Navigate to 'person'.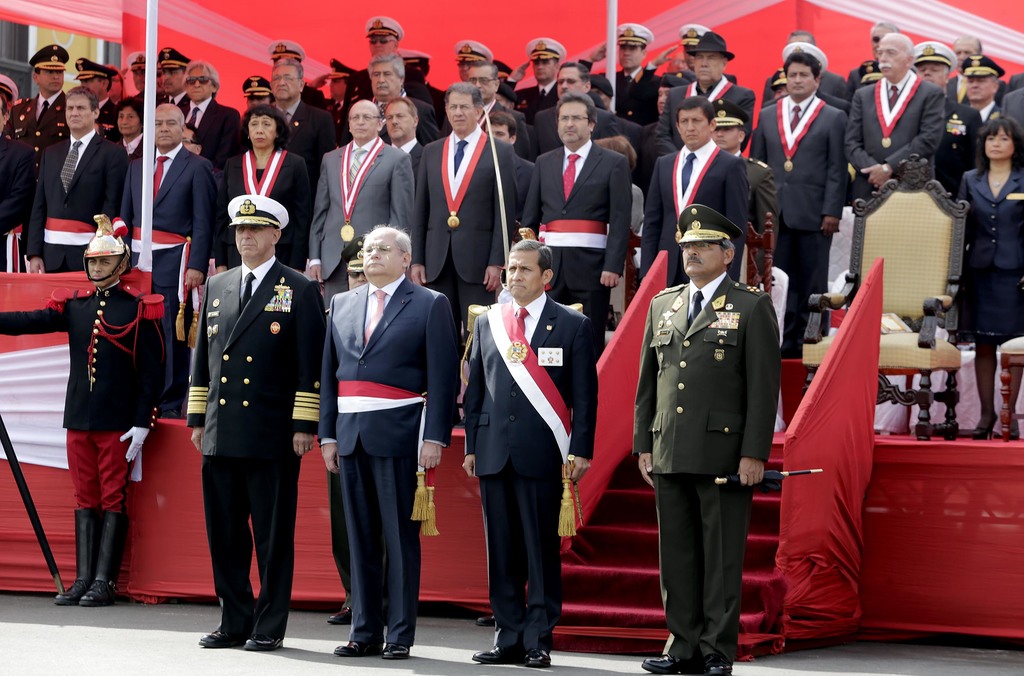
Navigation target: box=[173, 153, 305, 667].
